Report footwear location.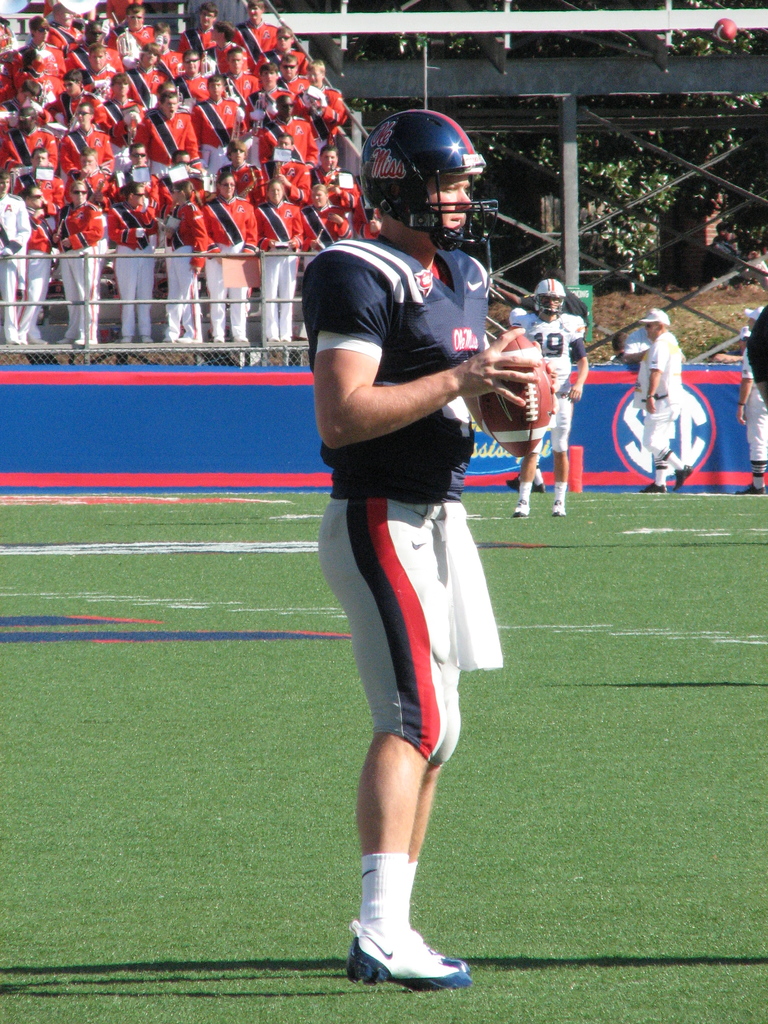
Report: select_region(24, 330, 46, 348).
